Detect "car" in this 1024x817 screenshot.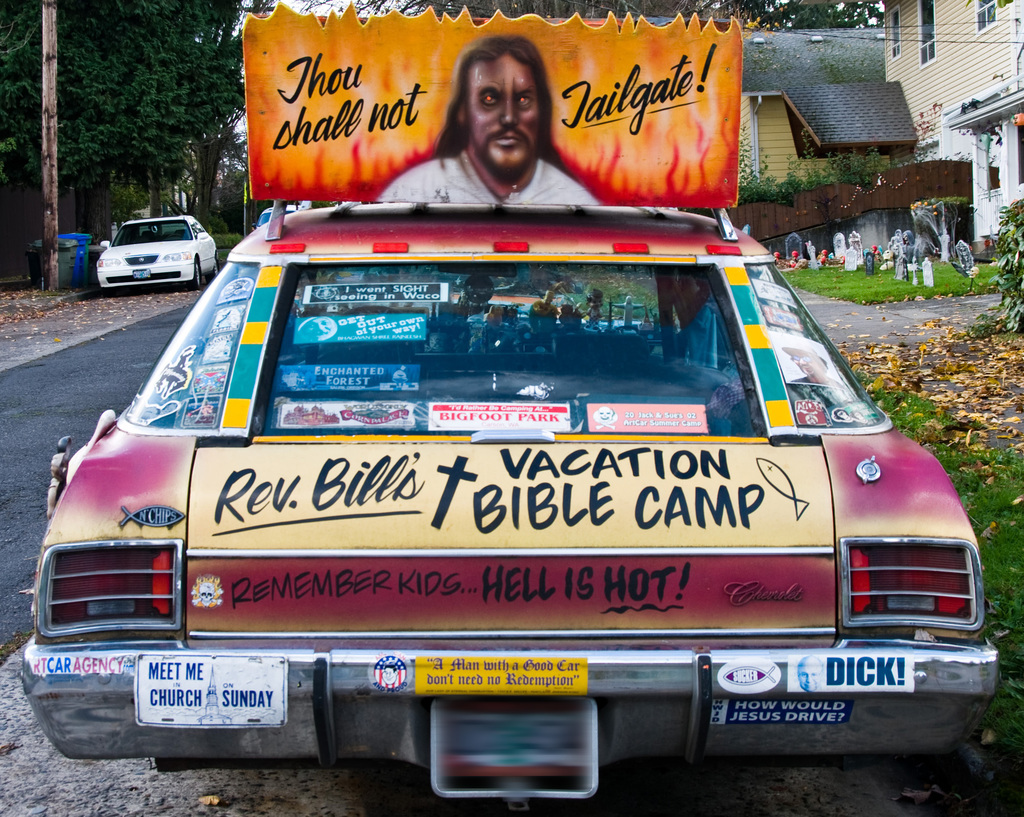
Detection: bbox(30, 172, 995, 816).
